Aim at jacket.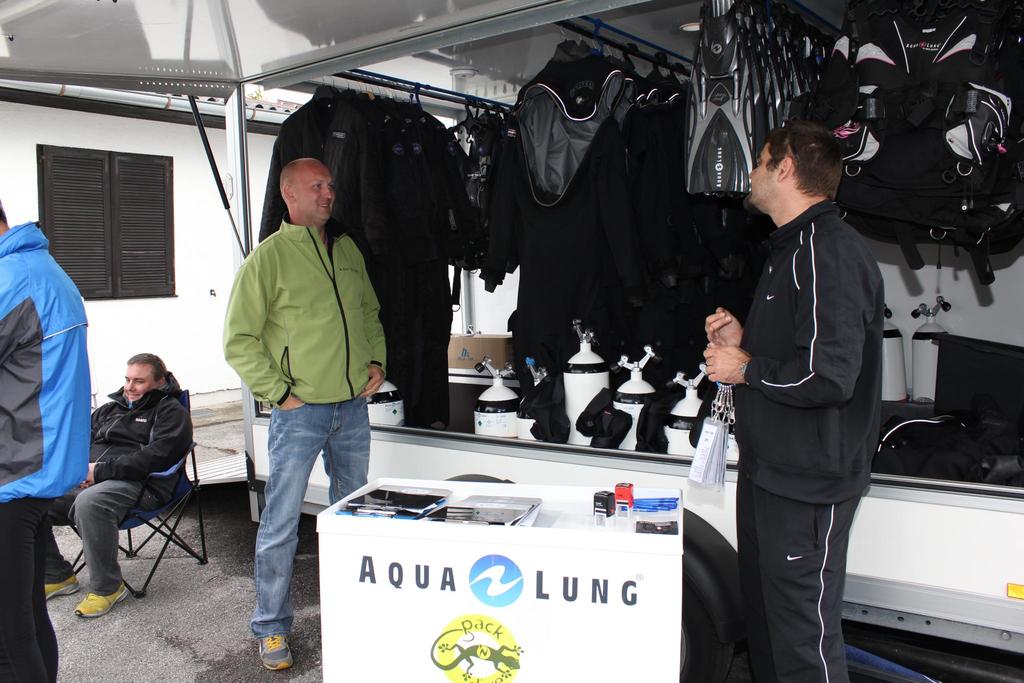
Aimed at 1,197,84,524.
